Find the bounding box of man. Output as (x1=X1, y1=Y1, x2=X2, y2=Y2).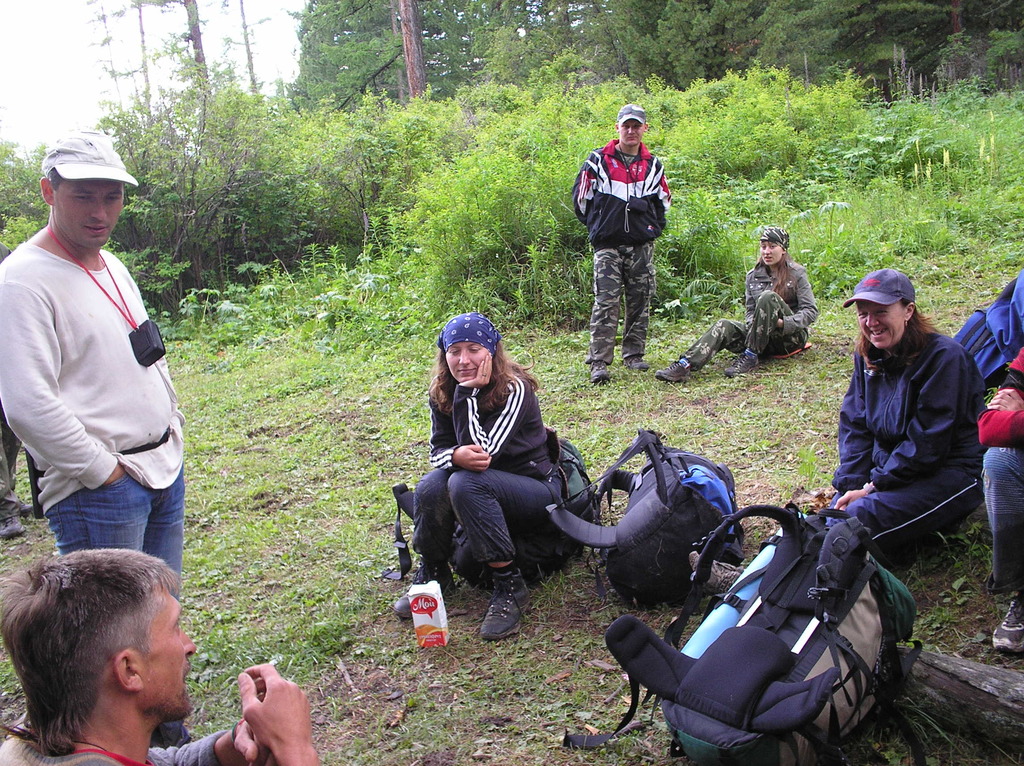
(x1=571, y1=104, x2=673, y2=384).
